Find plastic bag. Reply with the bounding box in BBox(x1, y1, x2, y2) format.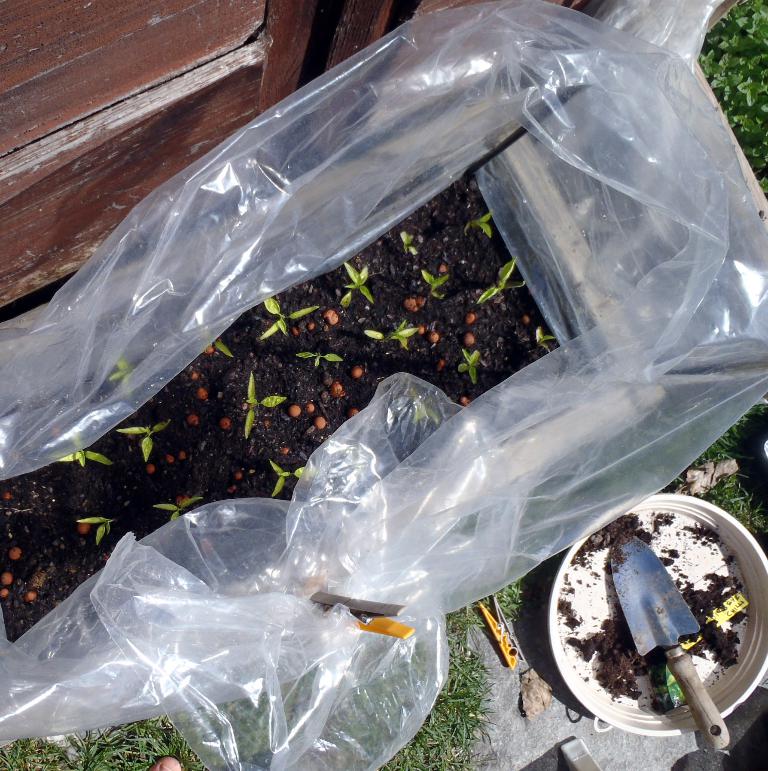
BBox(0, 0, 767, 770).
